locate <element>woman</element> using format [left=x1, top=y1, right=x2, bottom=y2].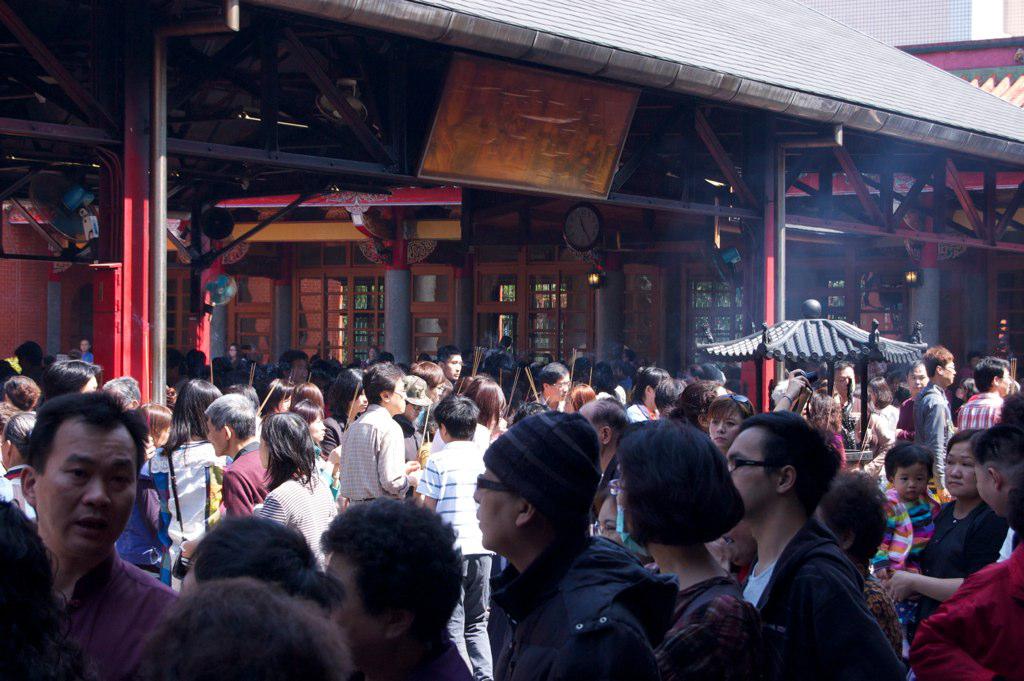
[left=0, top=371, right=41, bottom=412].
